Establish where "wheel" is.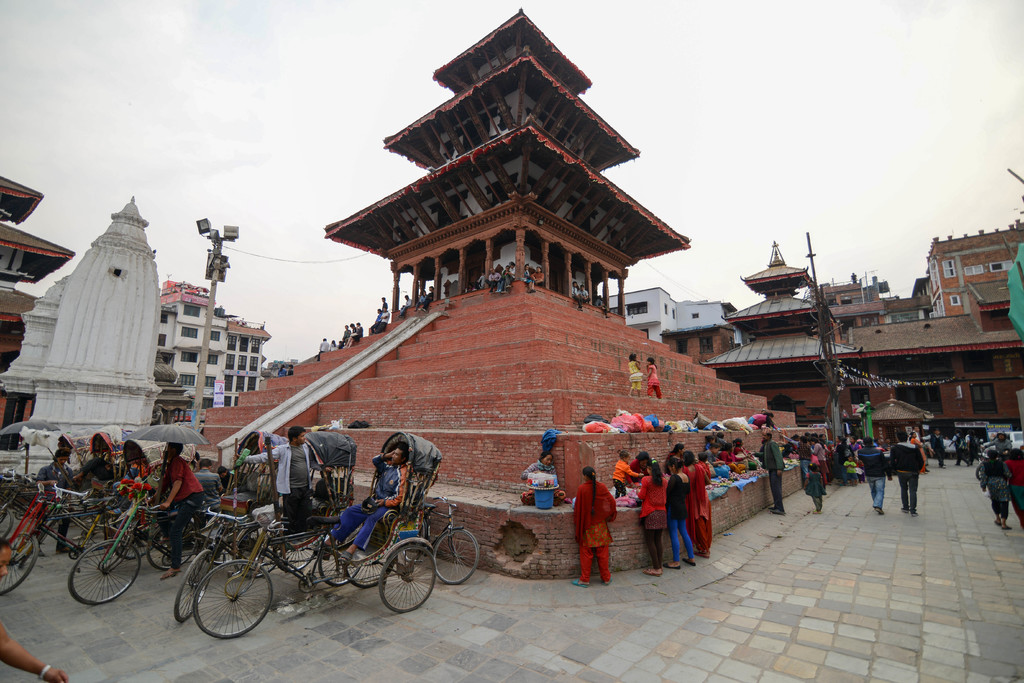
Established at bbox=[344, 523, 390, 586].
